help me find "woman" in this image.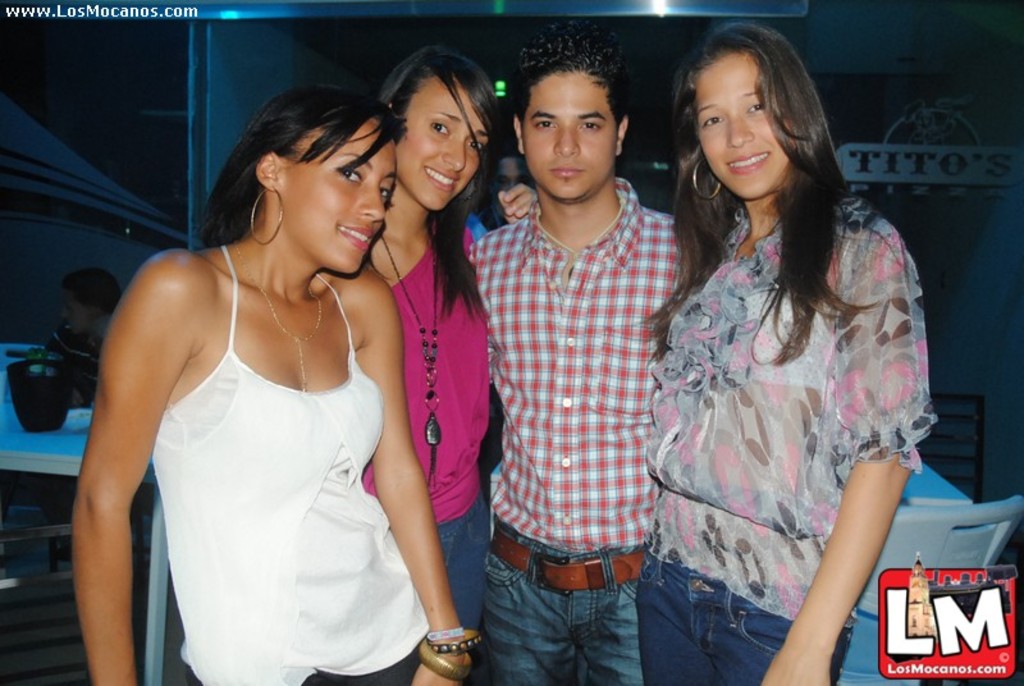
Found it: (346, 36, 498, 685).
